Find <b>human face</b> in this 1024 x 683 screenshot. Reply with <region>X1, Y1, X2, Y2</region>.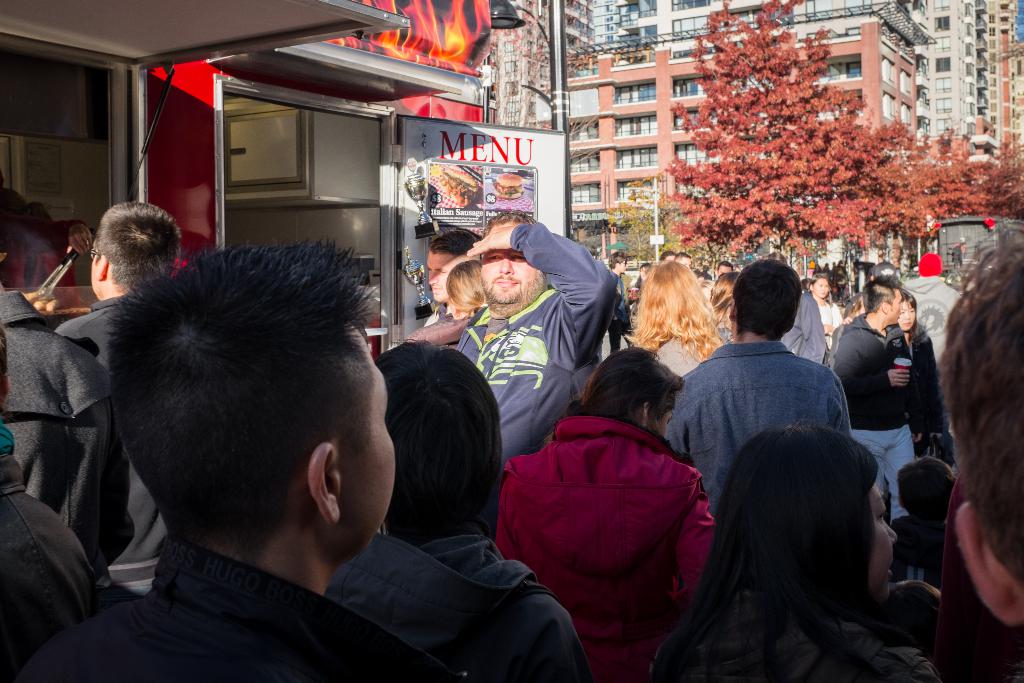
<region>868, 488, 899, 604</region>.
